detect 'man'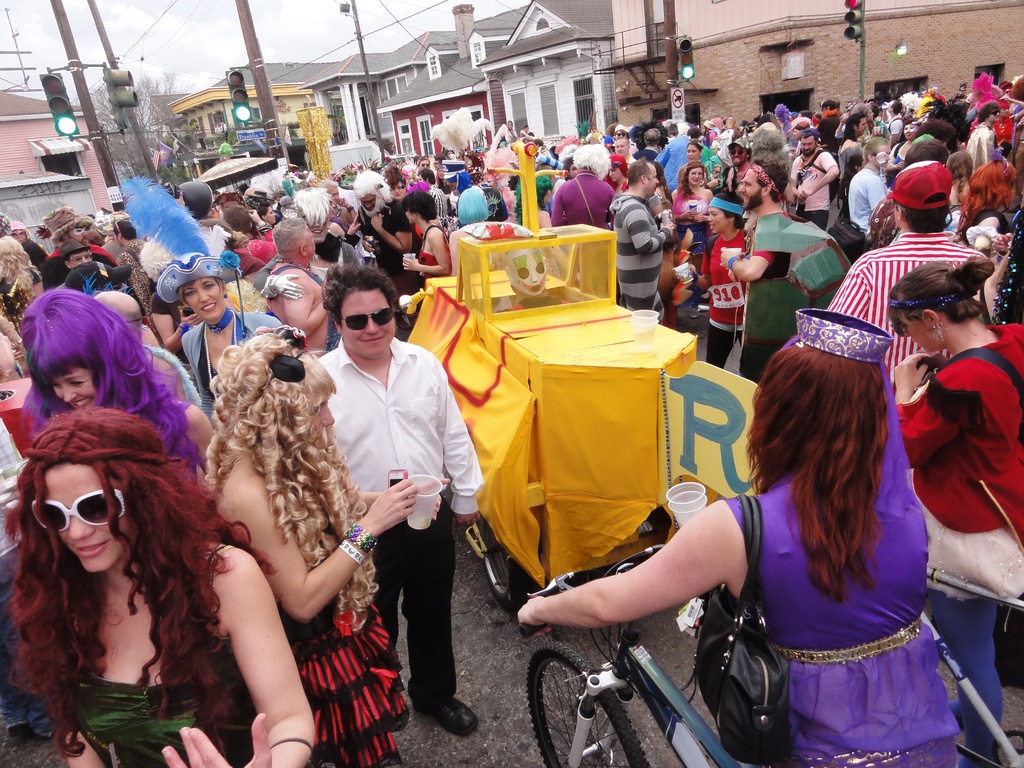
(left=783, top=127, right=840, bottom=233)
